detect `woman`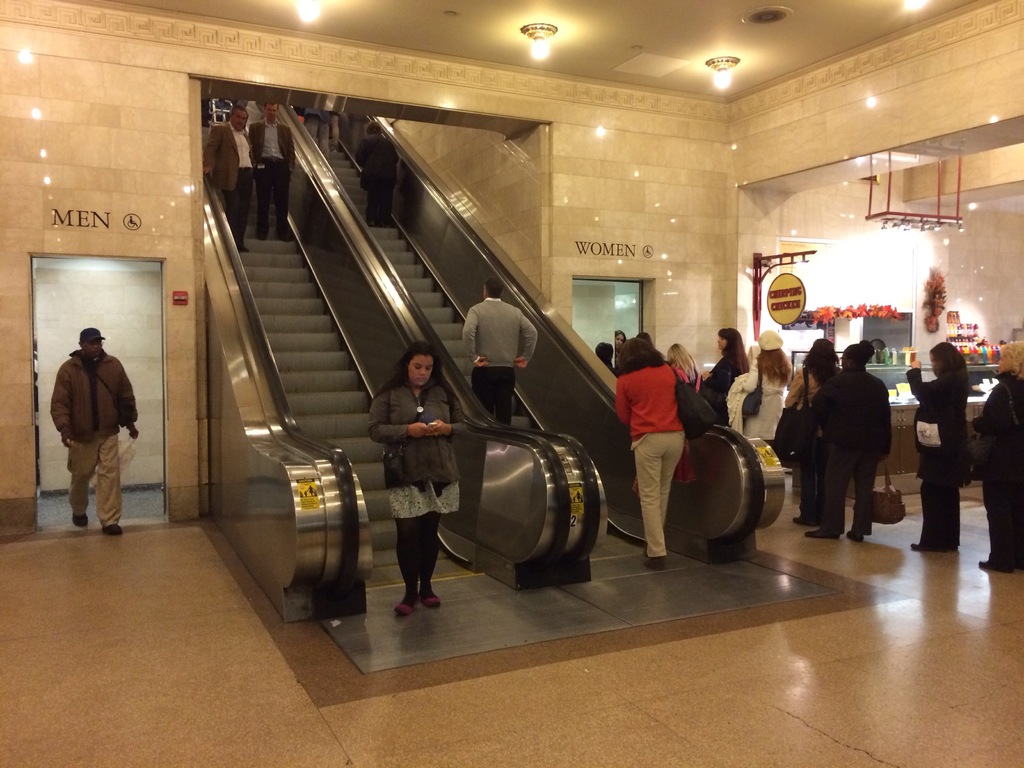
957 336 1023 574
